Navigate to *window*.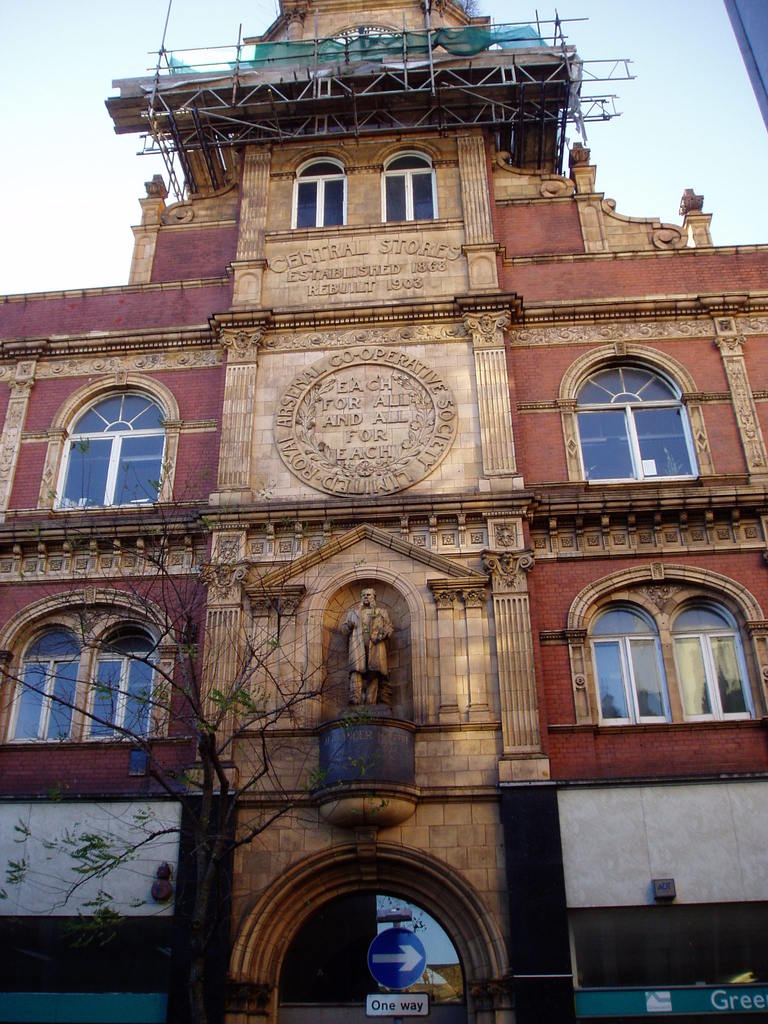
Navigation target: (290,156,344,233).
